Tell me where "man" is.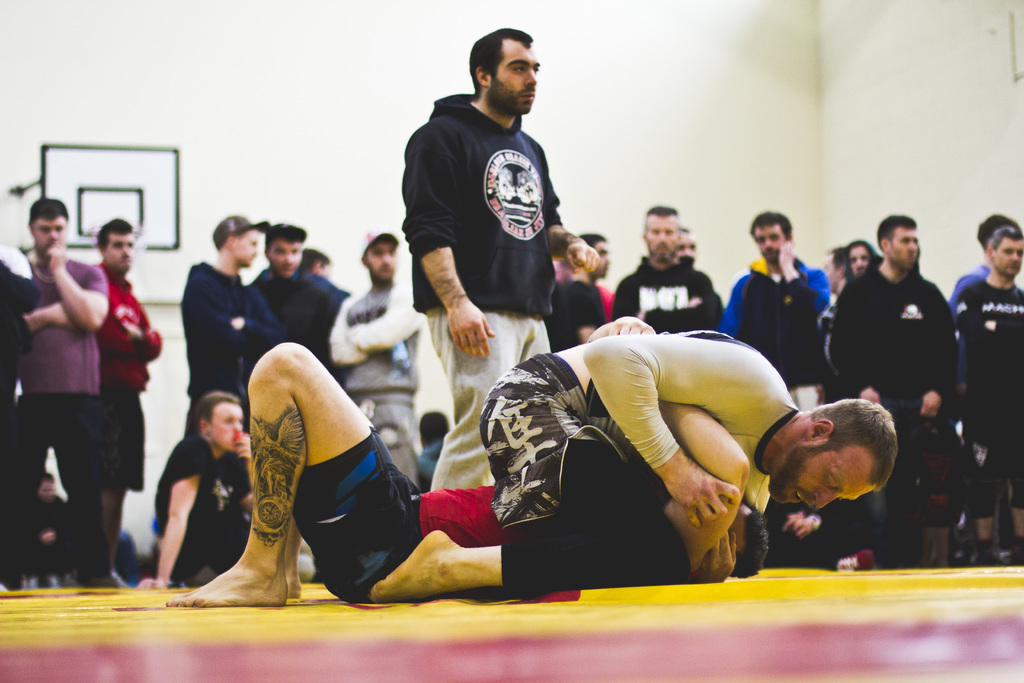
"man" is at bbox(83, 216, 160, 600).
